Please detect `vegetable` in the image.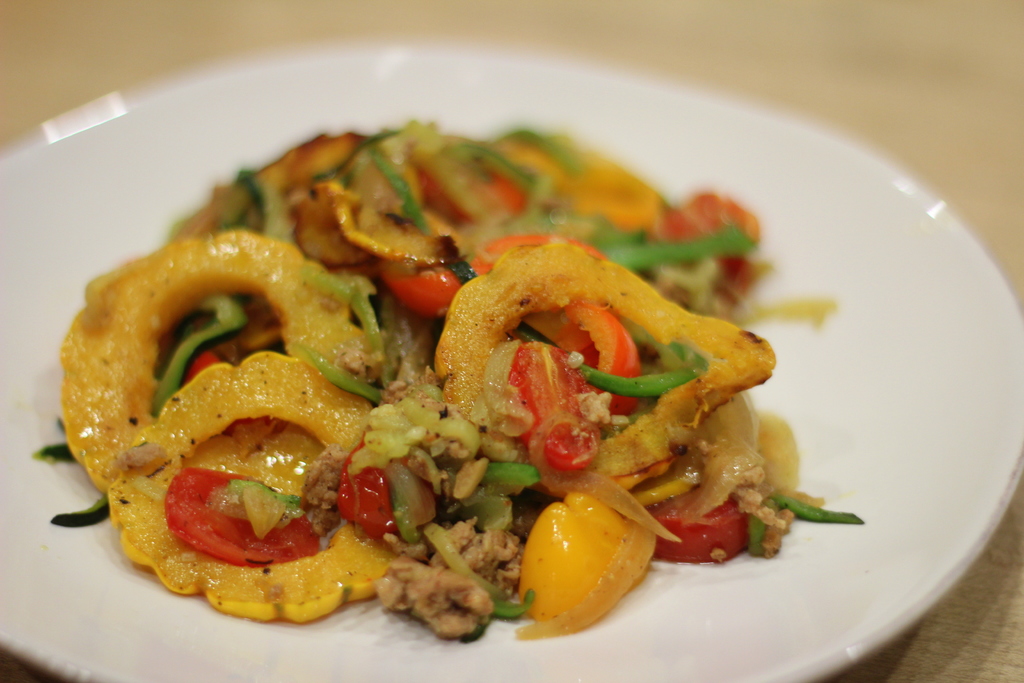
bbox(522, 479, 654, 638).
